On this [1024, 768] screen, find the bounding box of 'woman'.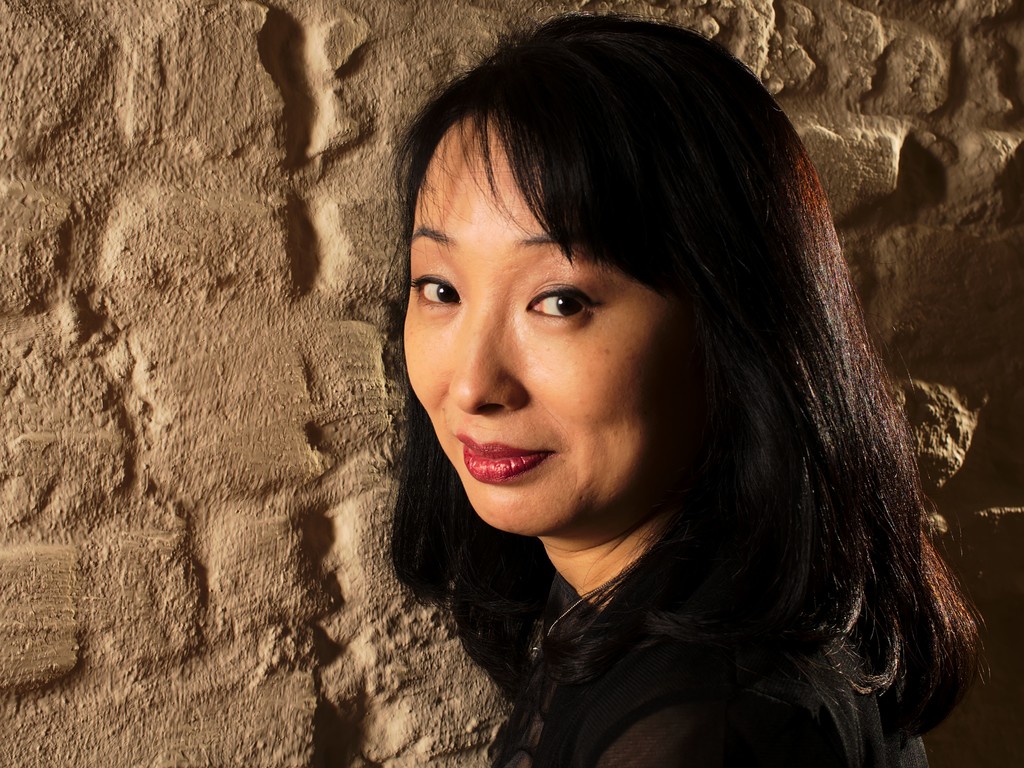
Bounding box: [left=273, top=44, right=979, bottom=750].
